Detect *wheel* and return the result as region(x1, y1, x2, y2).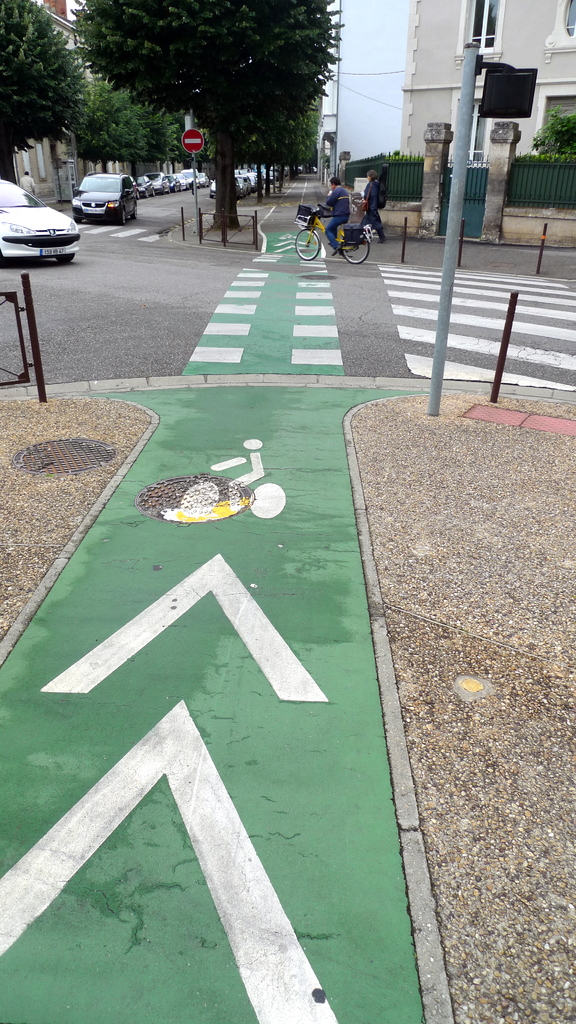
region(131, 204, 138, 218).
